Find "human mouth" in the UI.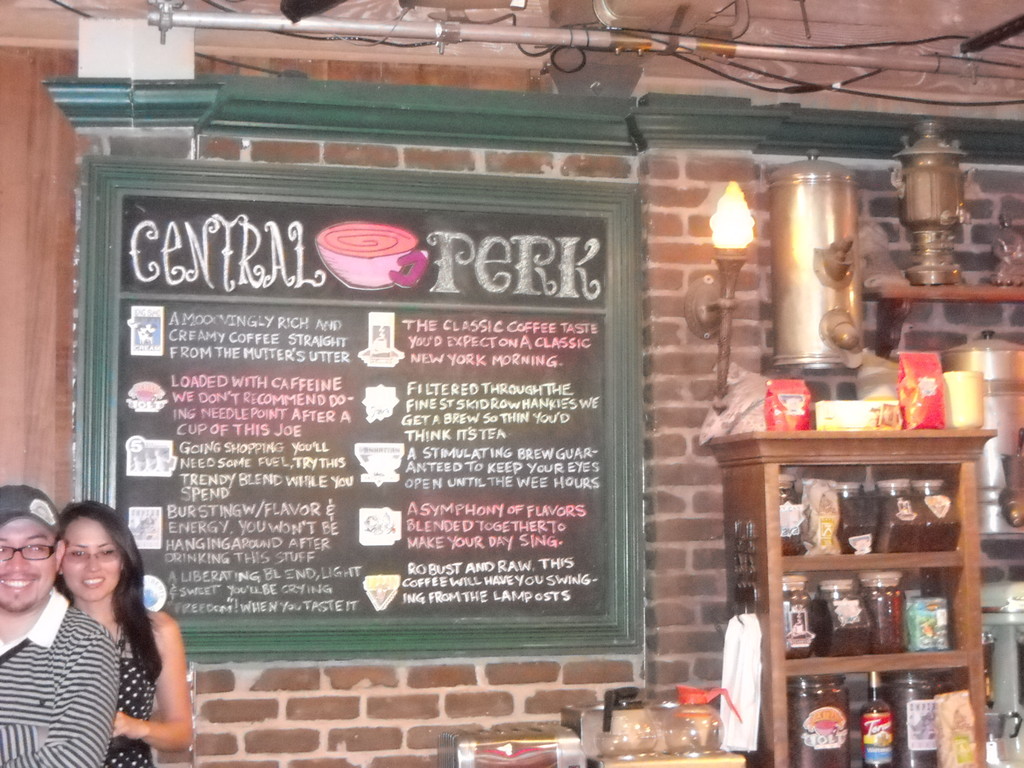
UI element at box=[0, 573, 40, 594].
